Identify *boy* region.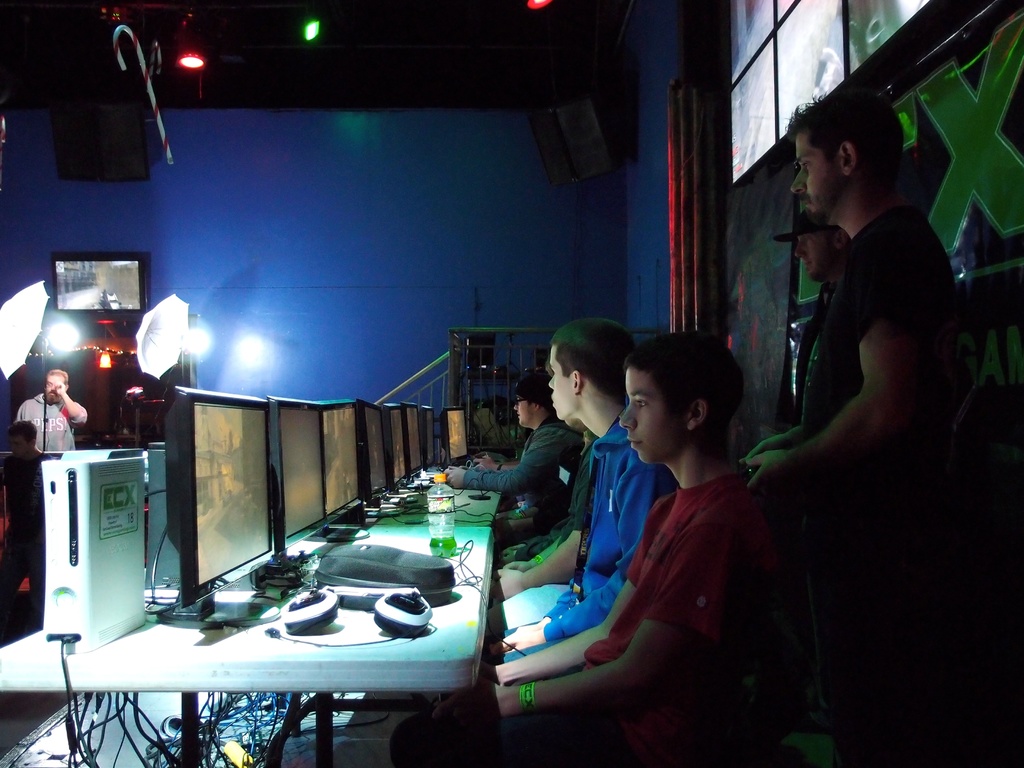
Region: 484,313,676,665.
